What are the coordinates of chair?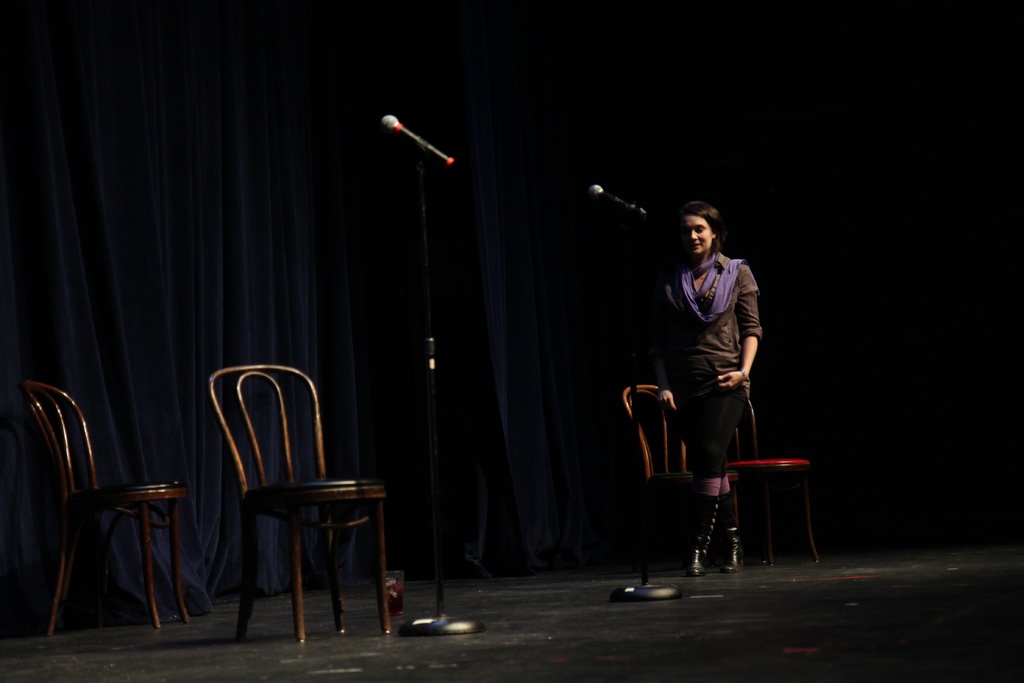
[left=616, top=382, right=744, bottom=583].
